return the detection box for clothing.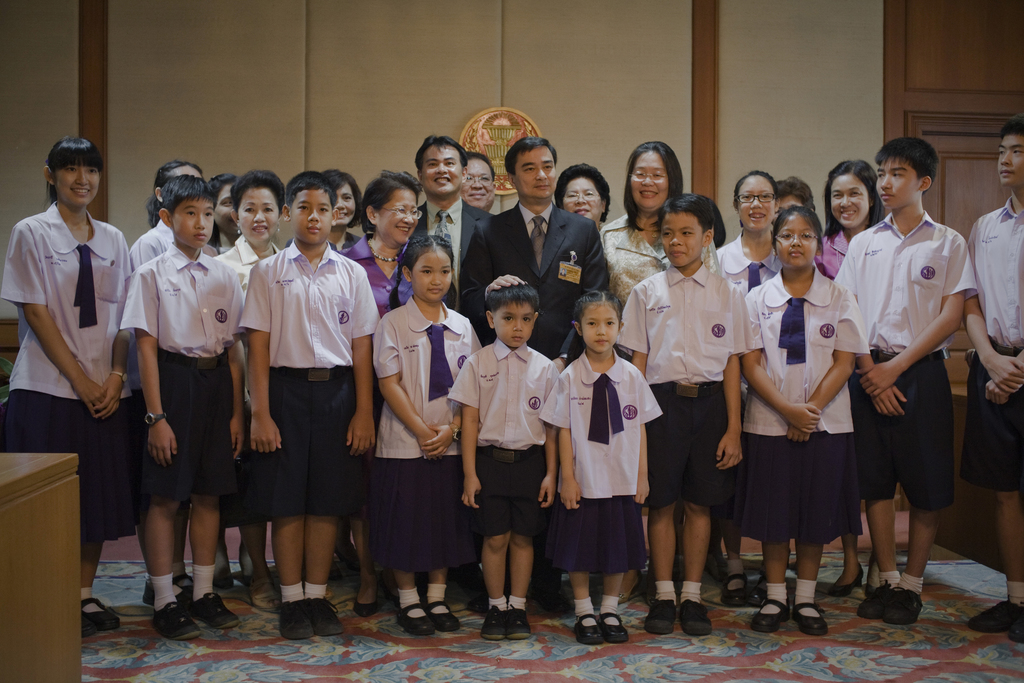
(376,291,481,577).
